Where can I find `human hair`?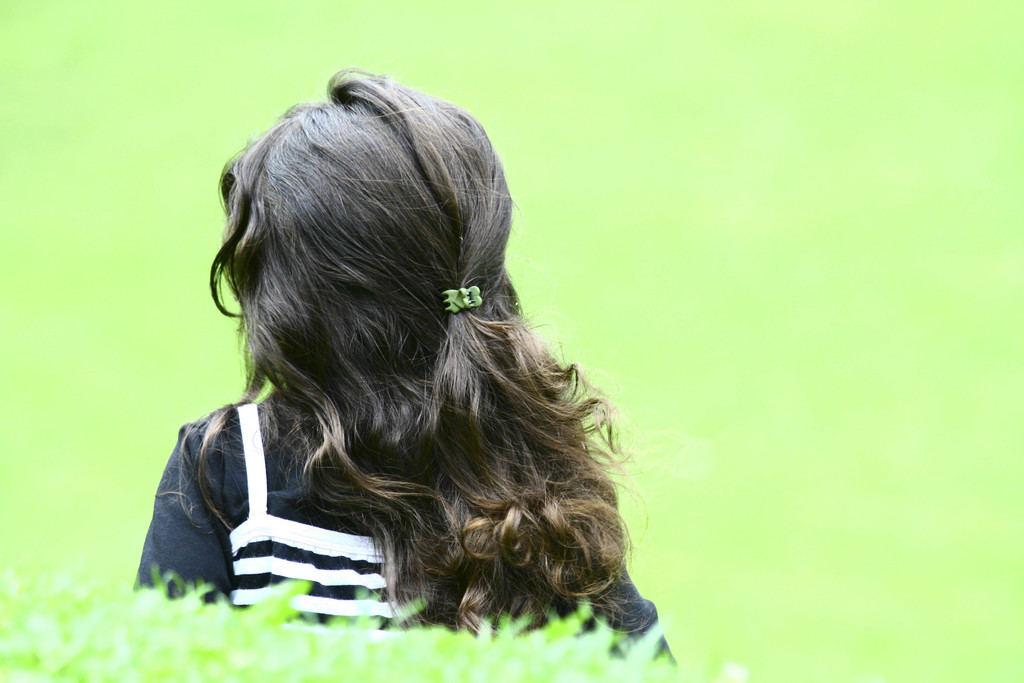
You can find it at {"x1": 175, "y1": 60, "x2": 646, "y2": 610}.
